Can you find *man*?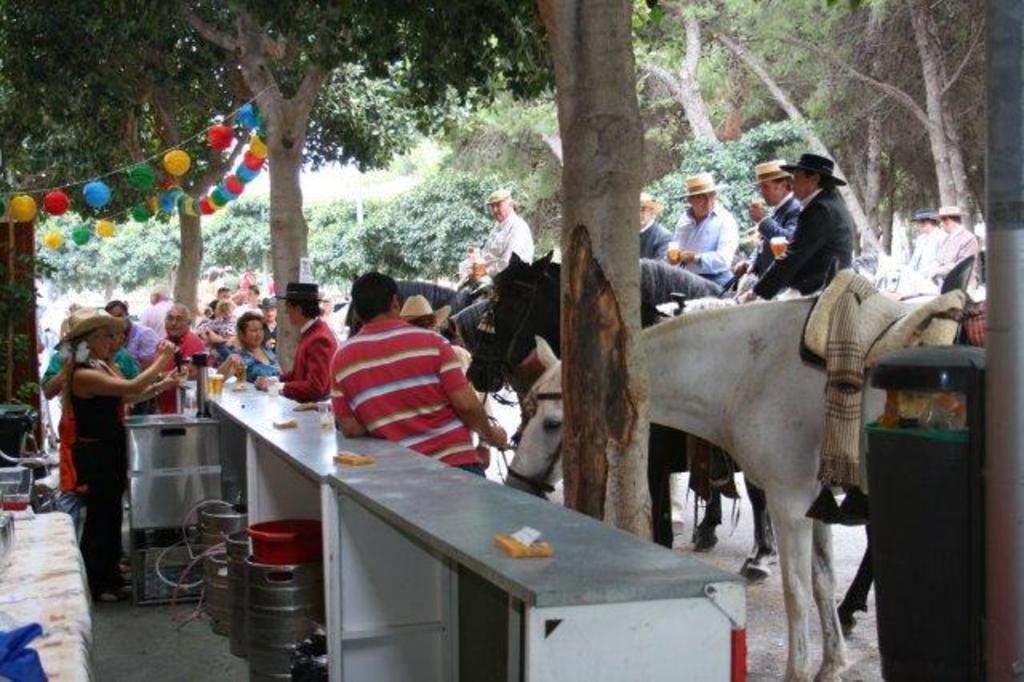
Yes, bounding box: Rect(133, 306, 214, 415).
